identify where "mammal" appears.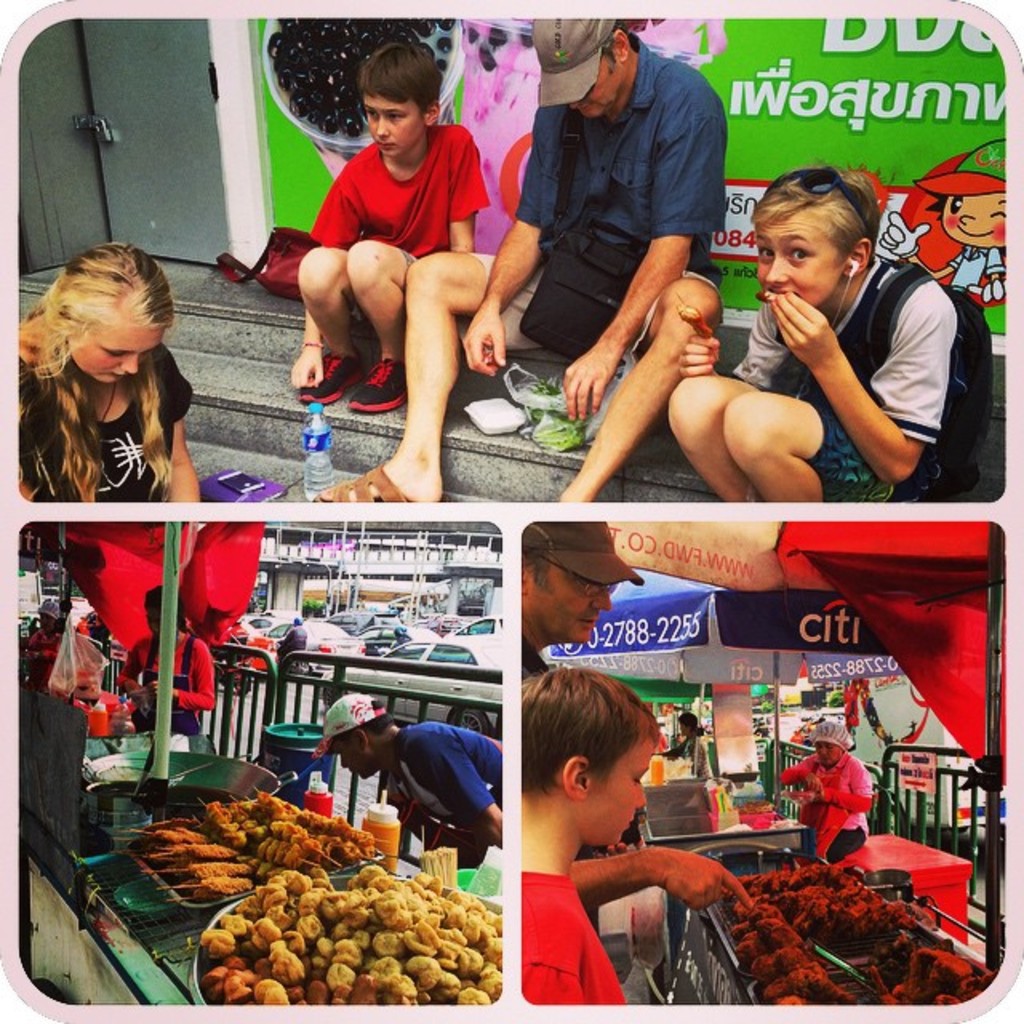
Appears at <bbox>112, 581, 213, 734</bbox>.
